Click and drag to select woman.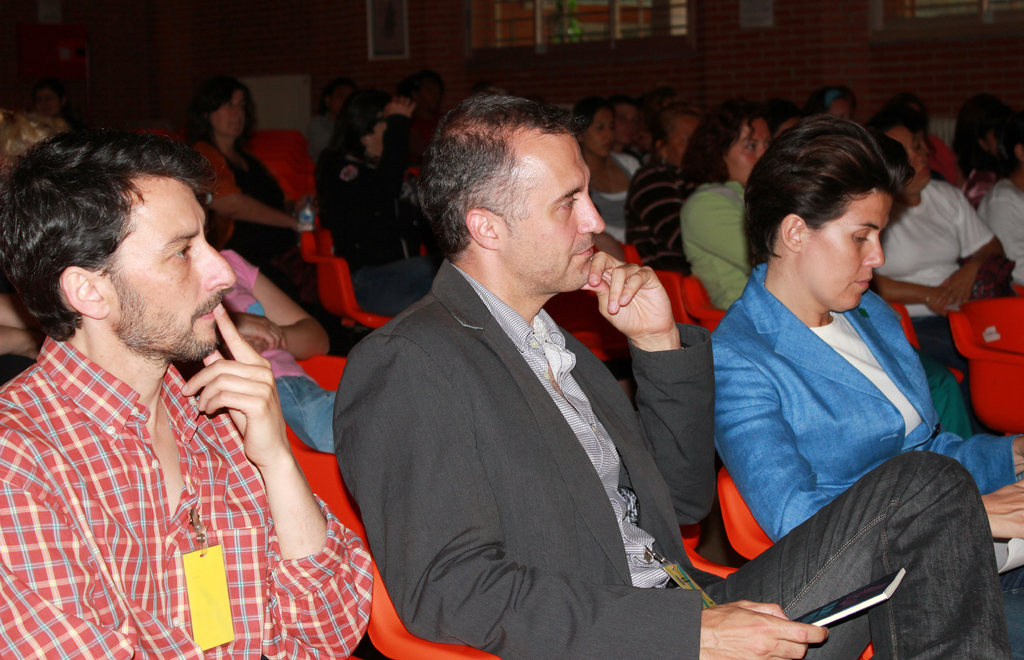
Selection: locate(678, 104, 966, 439).
